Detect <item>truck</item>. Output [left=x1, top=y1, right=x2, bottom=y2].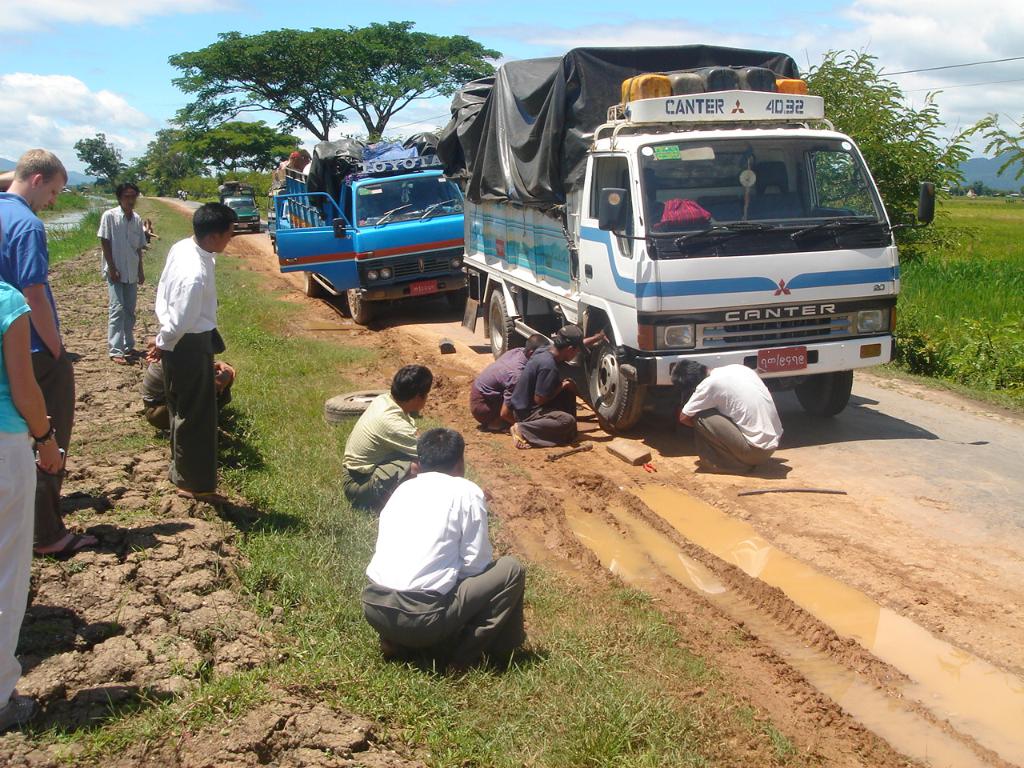
[left=277, top=141, right=470, bottom=327].
